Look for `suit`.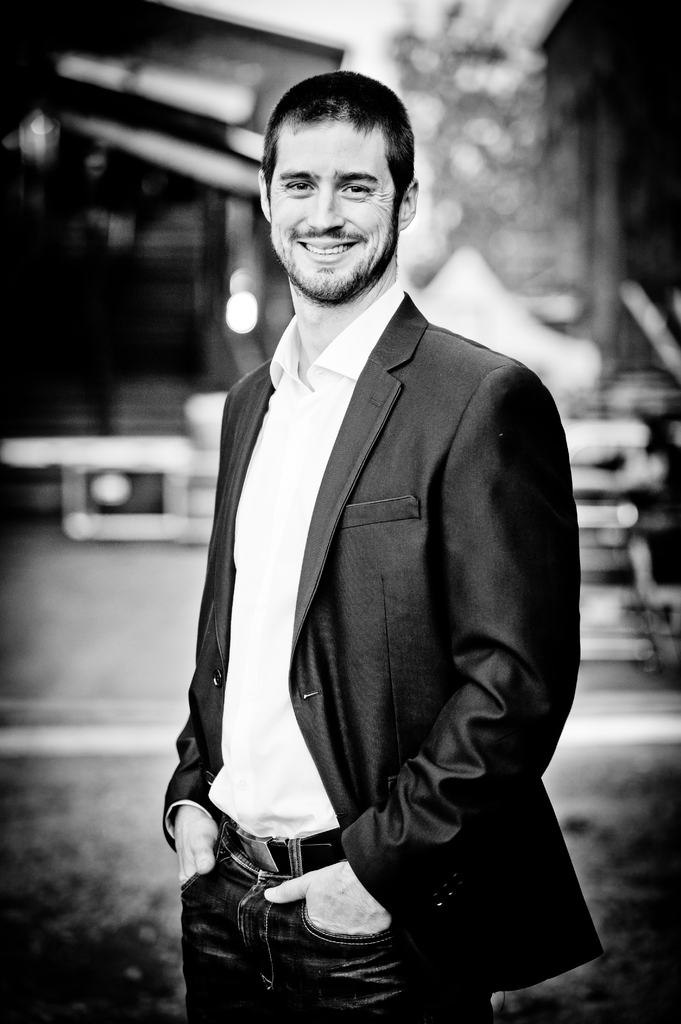
Found: 197:191:582:802.
